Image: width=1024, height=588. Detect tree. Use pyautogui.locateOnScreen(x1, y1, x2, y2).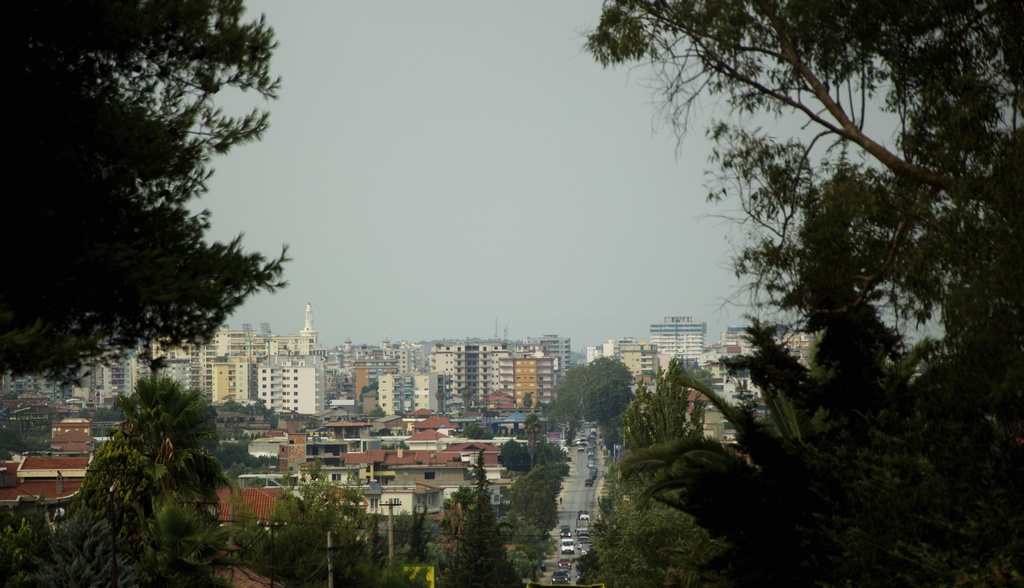
pyautogui.locateOnScreen(0, 3, 288, 396).
